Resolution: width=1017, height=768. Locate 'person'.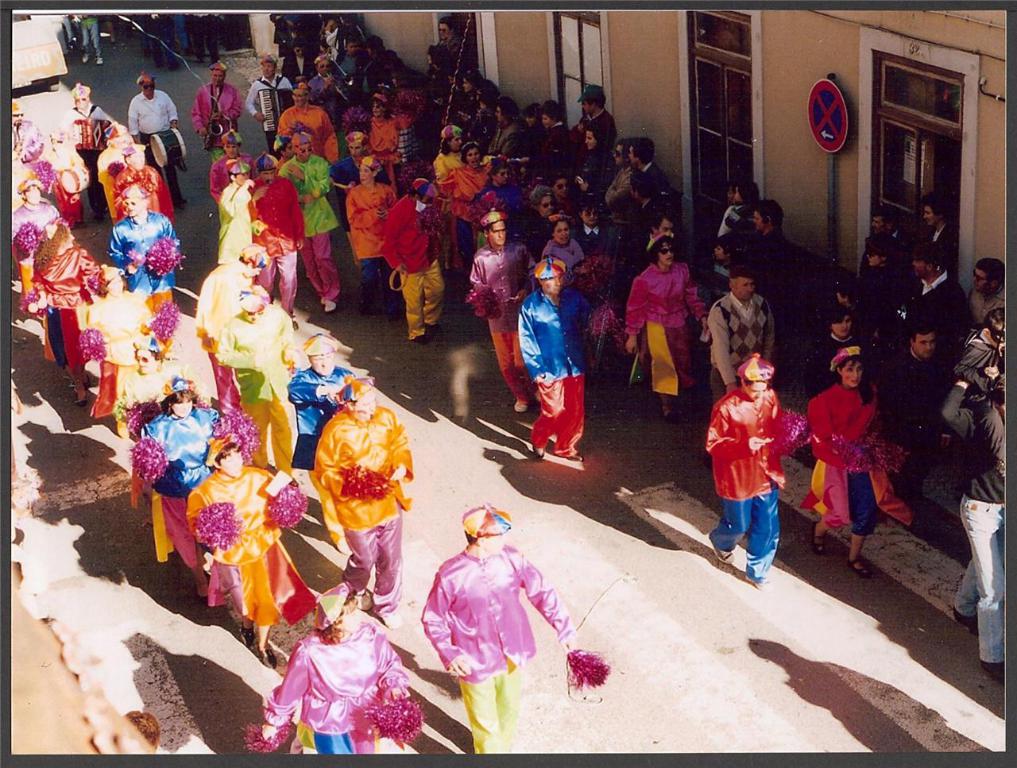
pyautogui.locateOnScreen(130, 375, 265, 599).
